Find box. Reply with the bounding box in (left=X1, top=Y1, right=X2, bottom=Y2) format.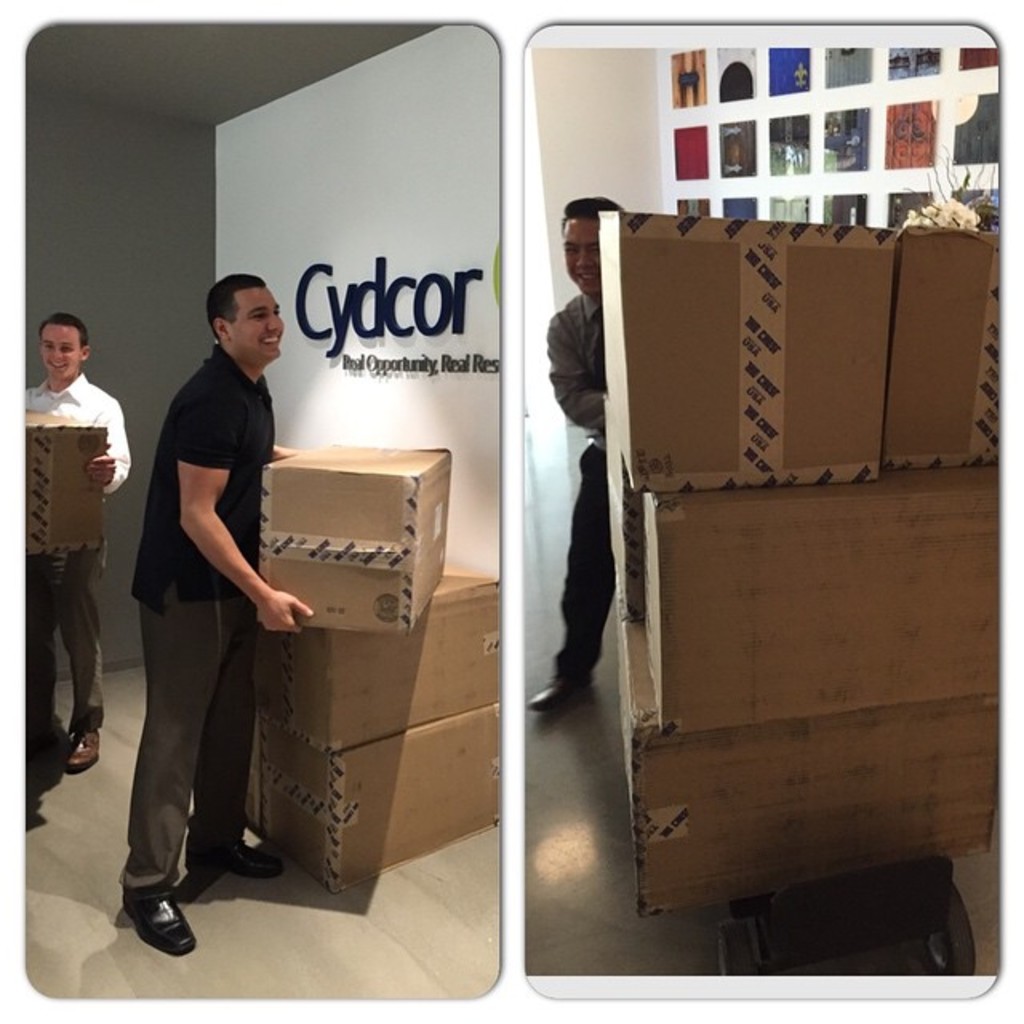
(left=262, top=442, right=446, bottom=632).
